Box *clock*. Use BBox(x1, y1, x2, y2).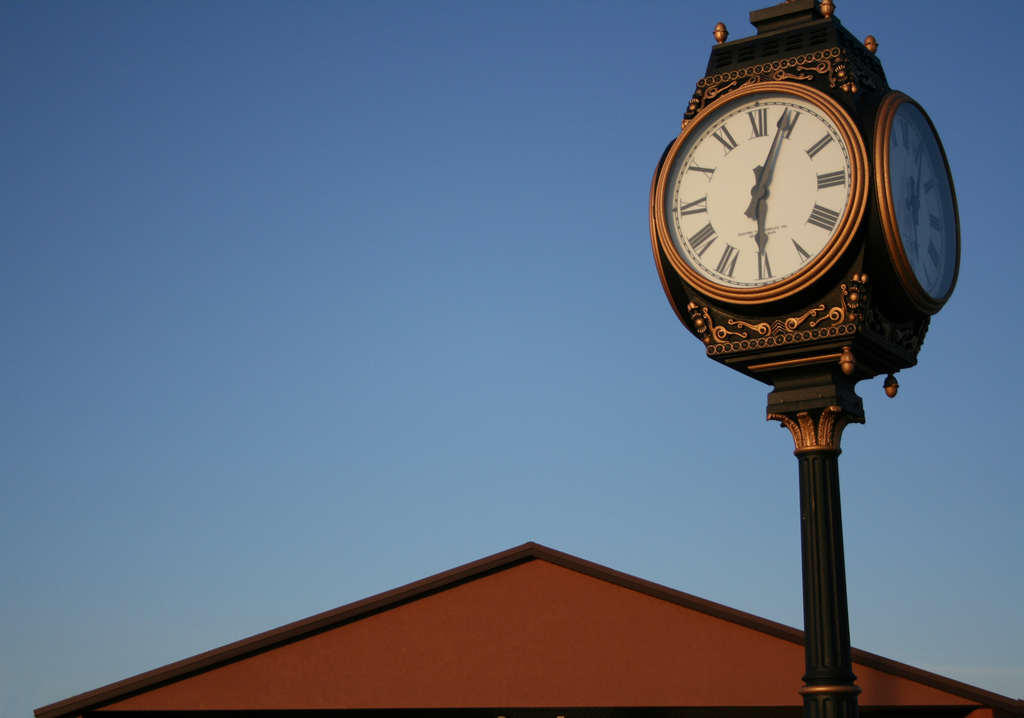
BBox(870, 88, 966, 310).
